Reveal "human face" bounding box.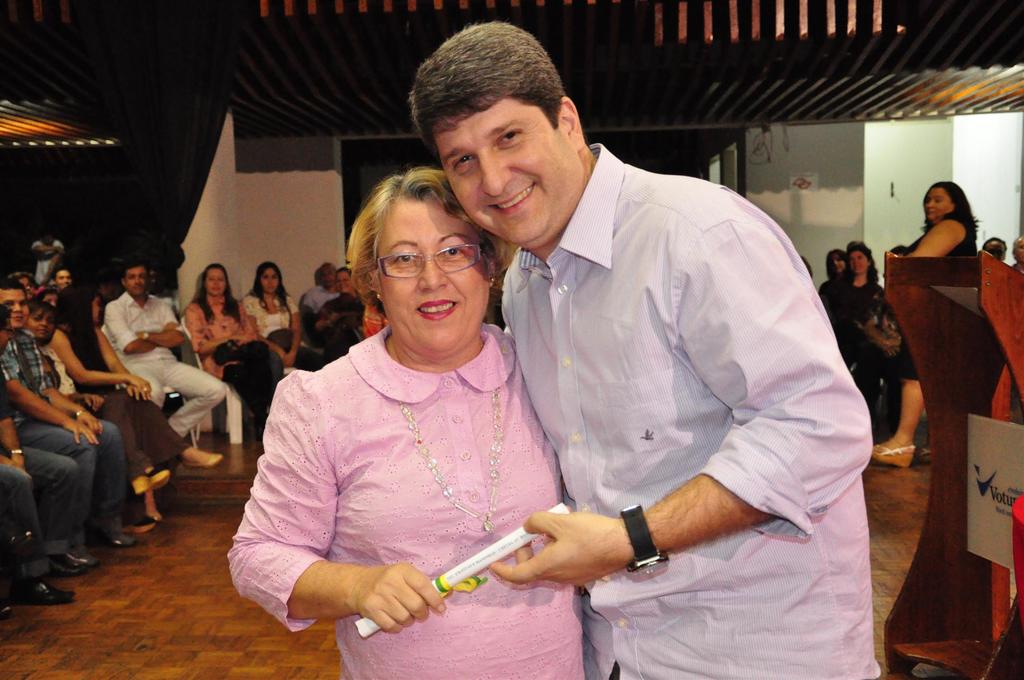
Revealed: rect(924, 185, 956, 225).
